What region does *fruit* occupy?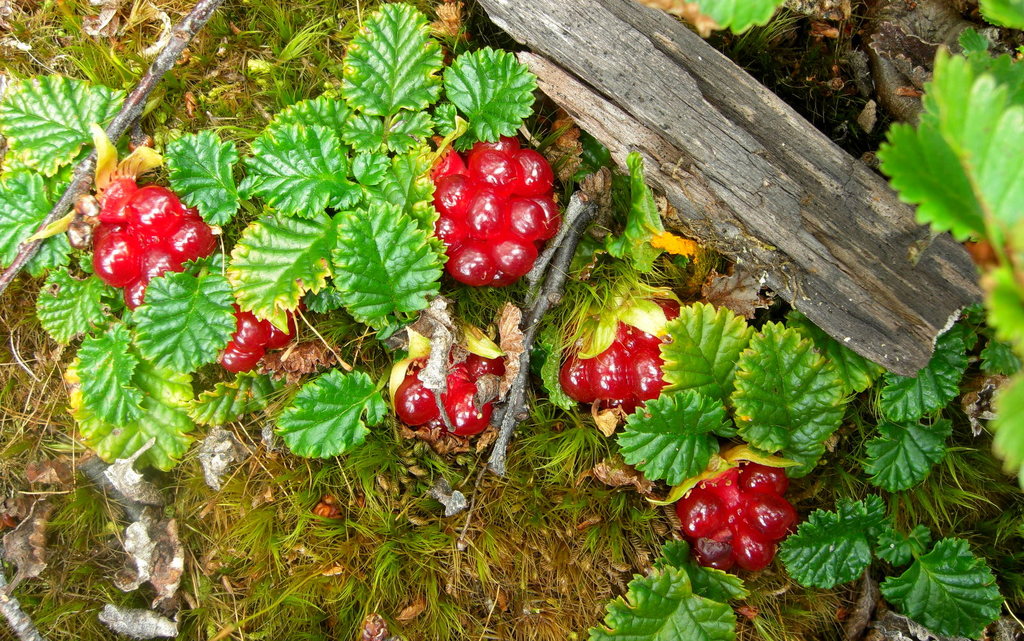
385:352:504:441.
